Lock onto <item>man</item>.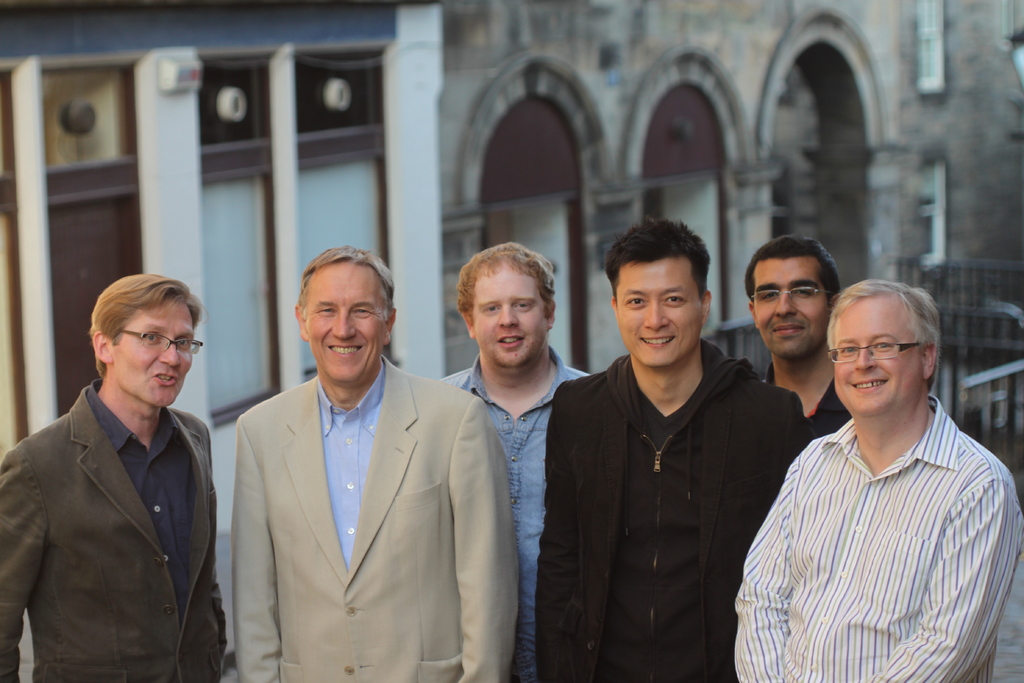
Locked: [0,269,236,682].
